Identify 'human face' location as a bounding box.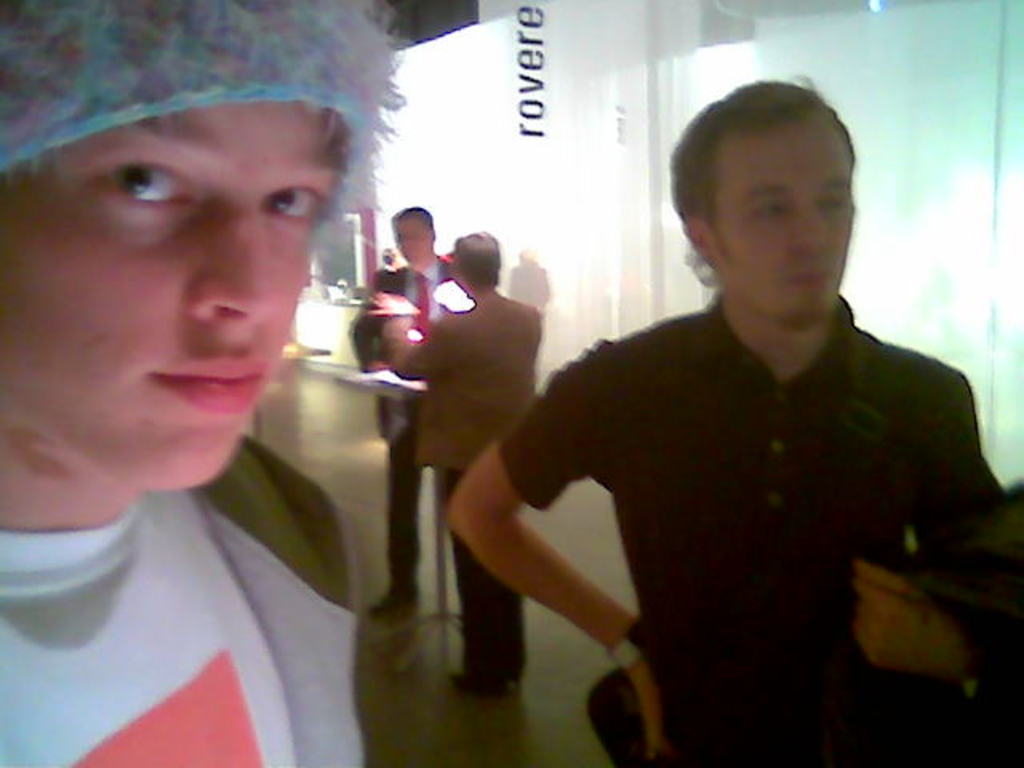
(717, 131, 850, 328).
